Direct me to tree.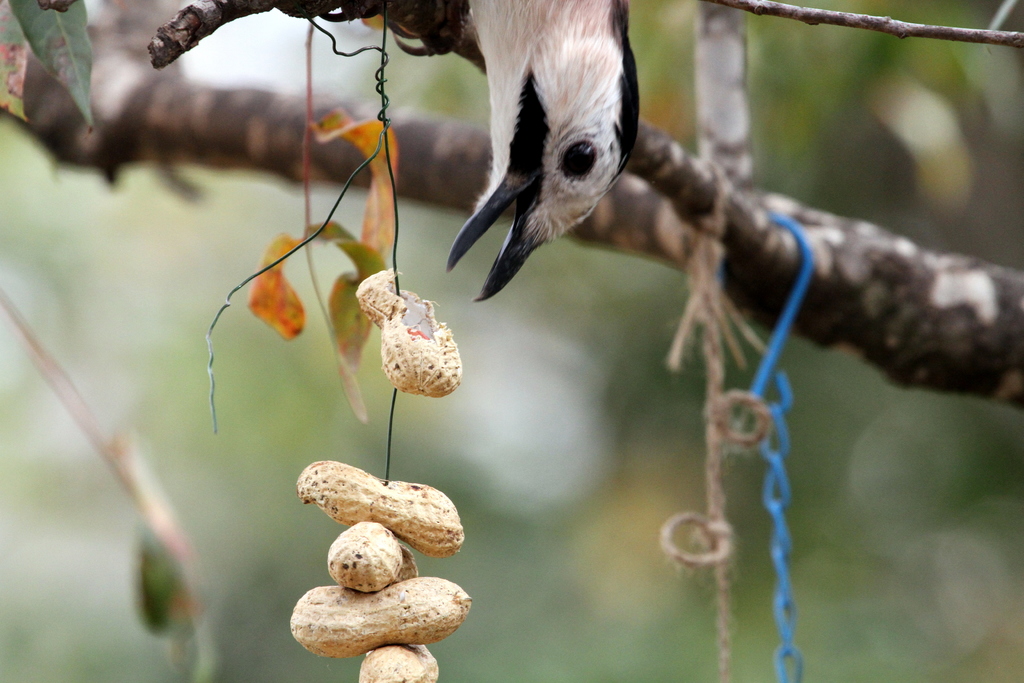
Direction: bbox=(0, 0, 1023, 682).
